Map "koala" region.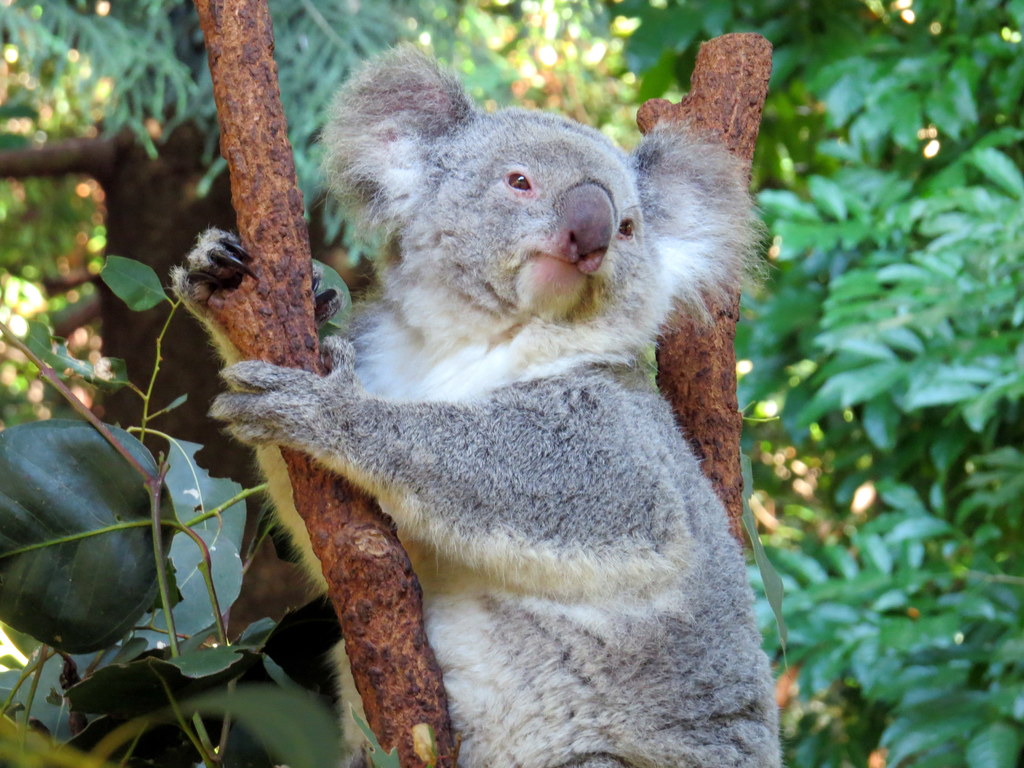
Mapped to {"x1": 168, "y1": 33, "x2": 780, "y2": 767}.
